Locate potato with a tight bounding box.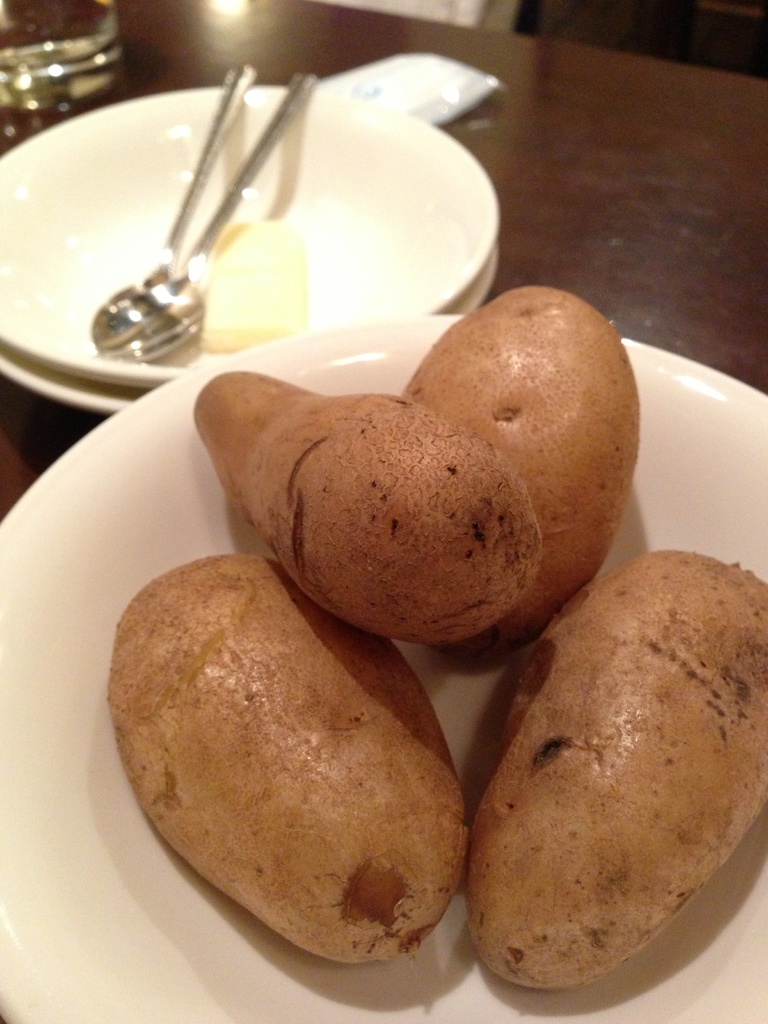
BBox(403, 281, 644, 650).
